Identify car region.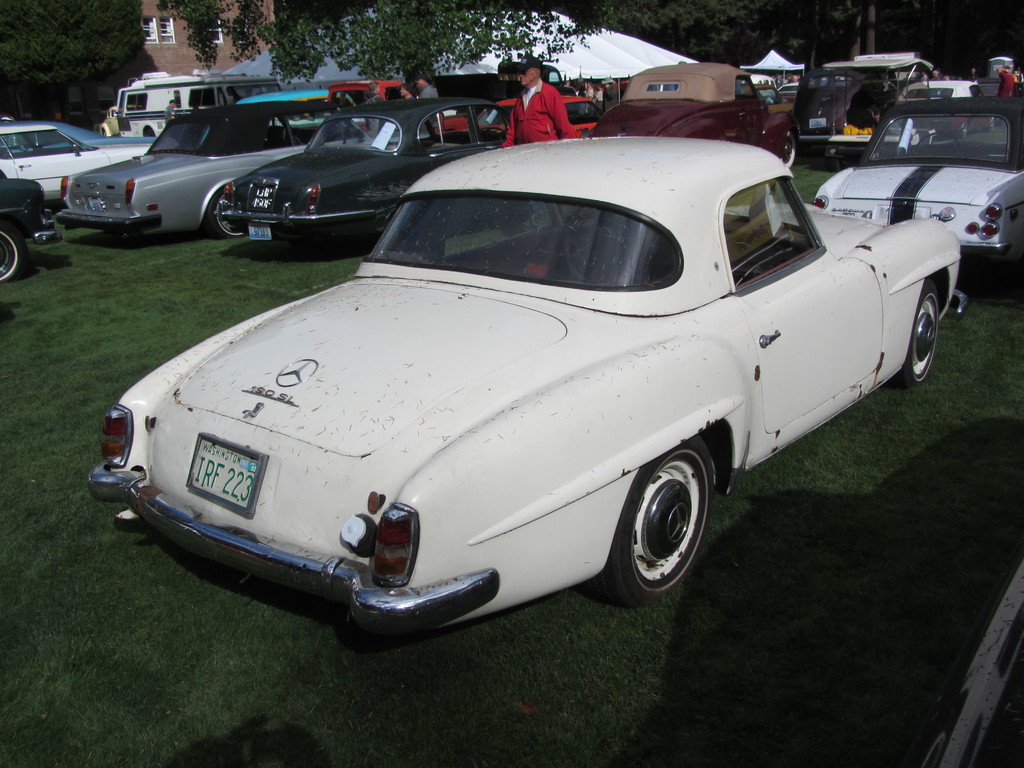
Region: x1=328, y1=79, x2=411, y2=111.
